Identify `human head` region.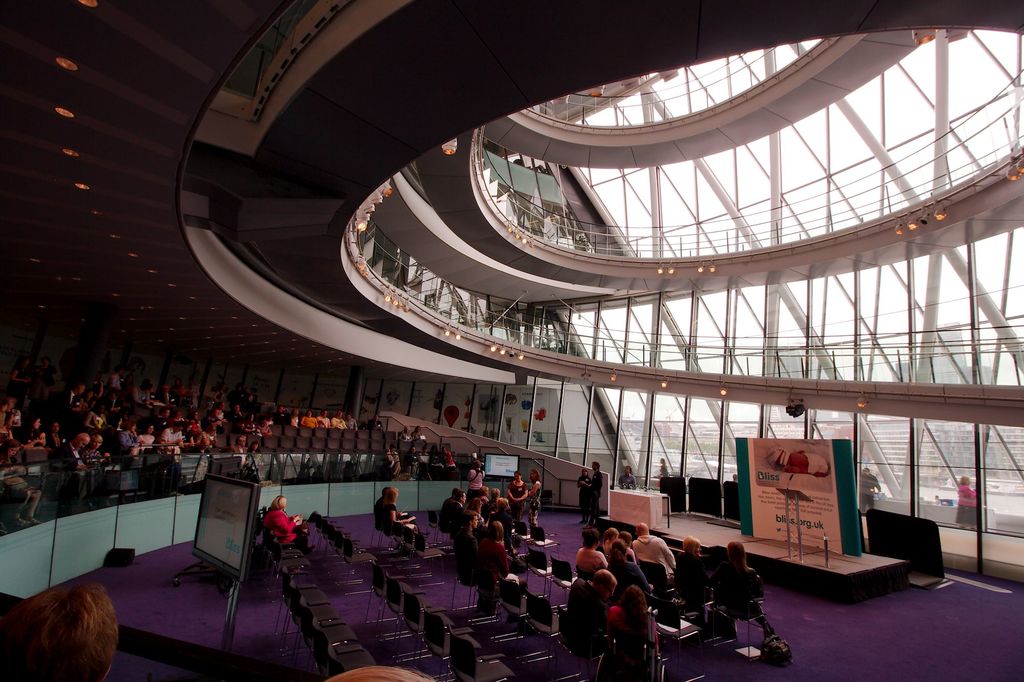
Region: [x1=582, y1=527, x2=601, y2=550].
